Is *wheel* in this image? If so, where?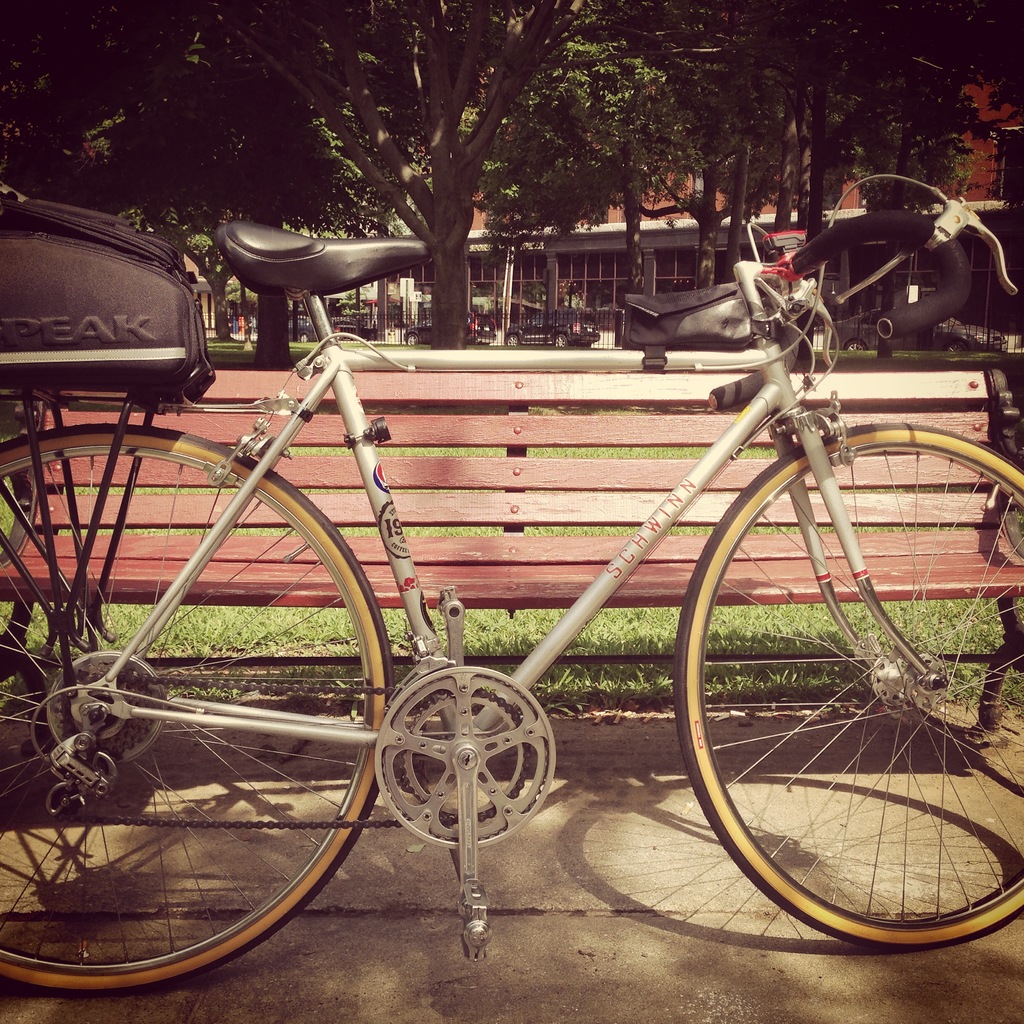
Yes, at box=[947, 340, 969, 354].
